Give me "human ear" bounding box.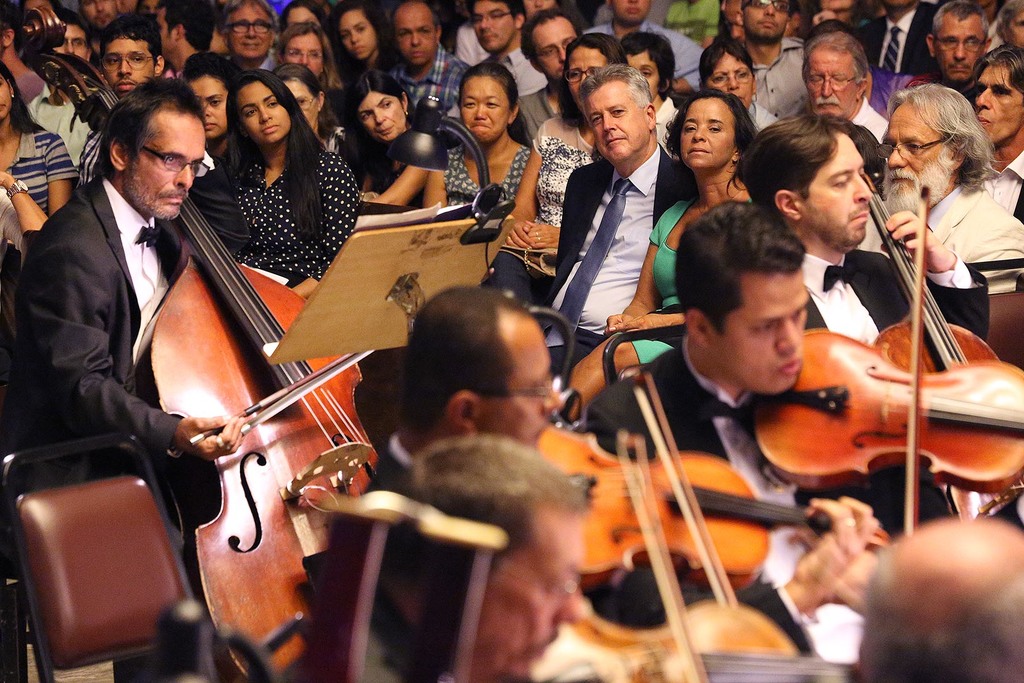
bbox(6, 78, 16, 97).
